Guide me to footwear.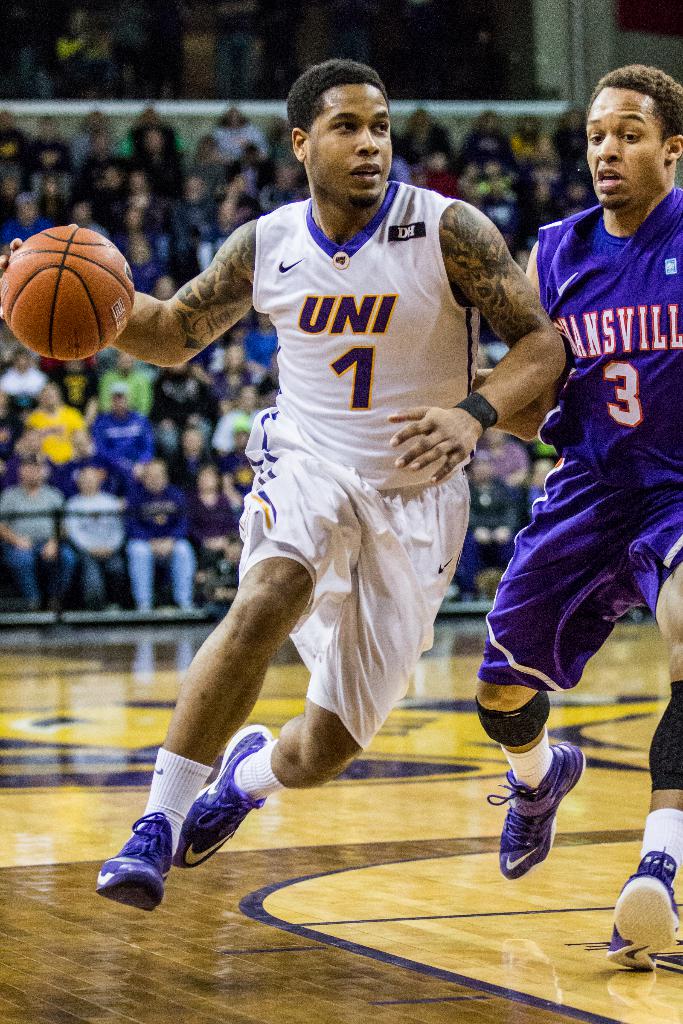
Guidance: <region>177, 721, 272, 861</region>.
